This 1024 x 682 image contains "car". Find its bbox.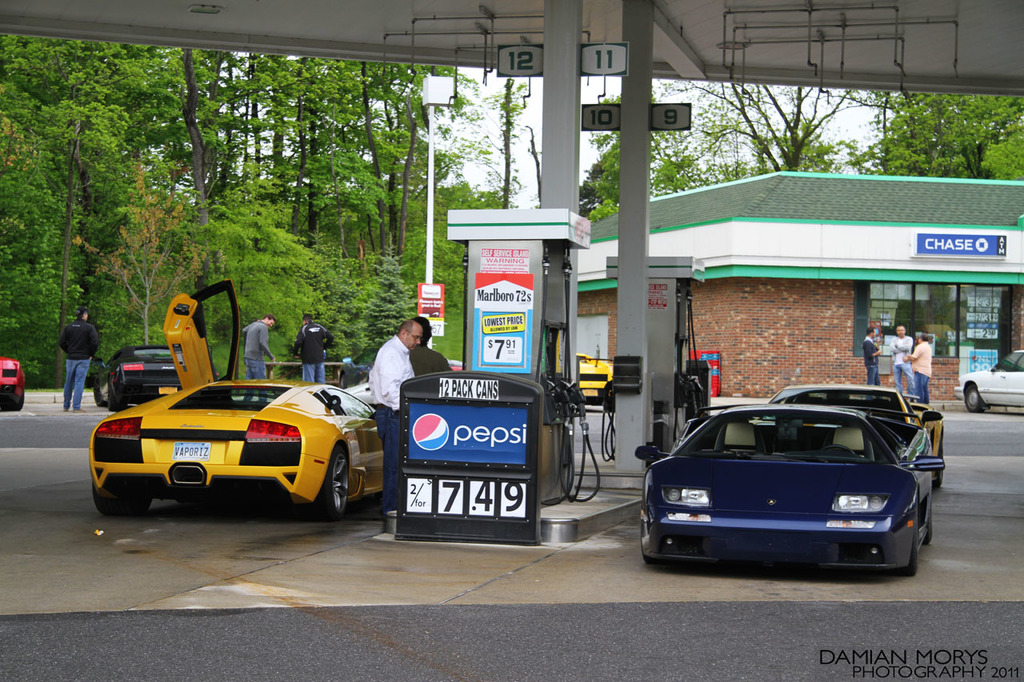
<bbox>575, 352, 620, 401</bbox>.
